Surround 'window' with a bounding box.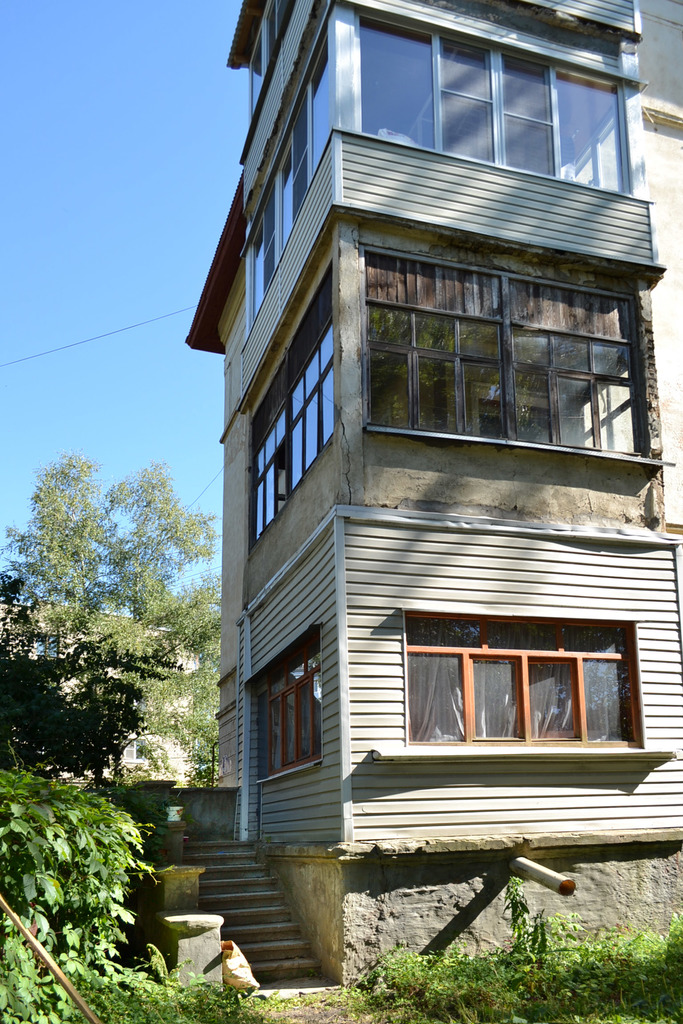
(left=400, top=606, right=638, bottom=759).
